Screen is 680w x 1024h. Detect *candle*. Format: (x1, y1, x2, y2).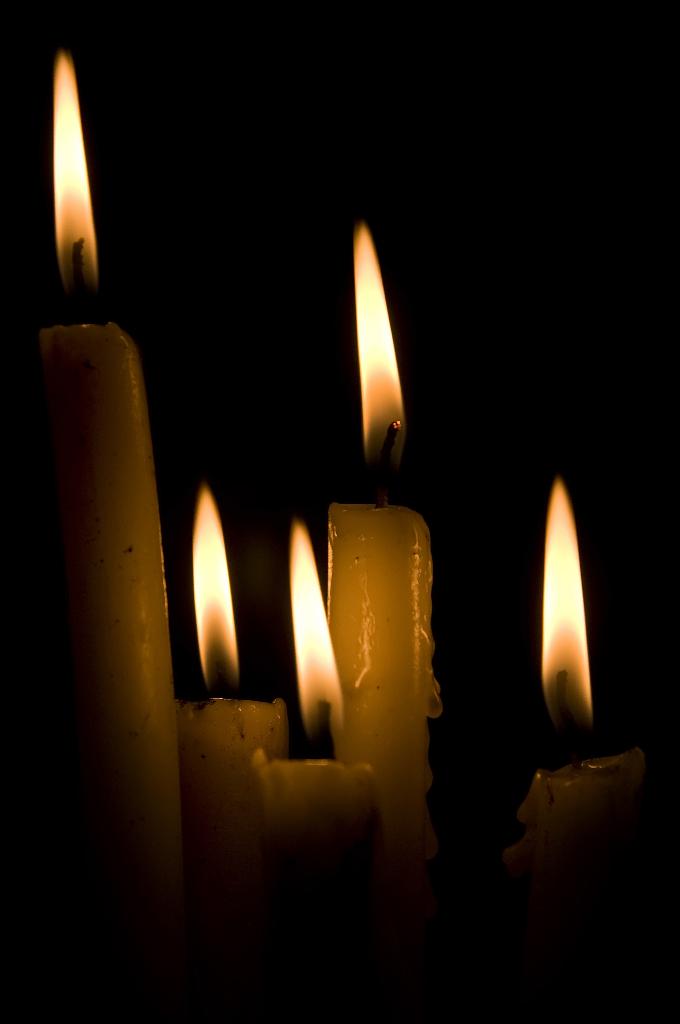
(175, 481, 282, 1018).
